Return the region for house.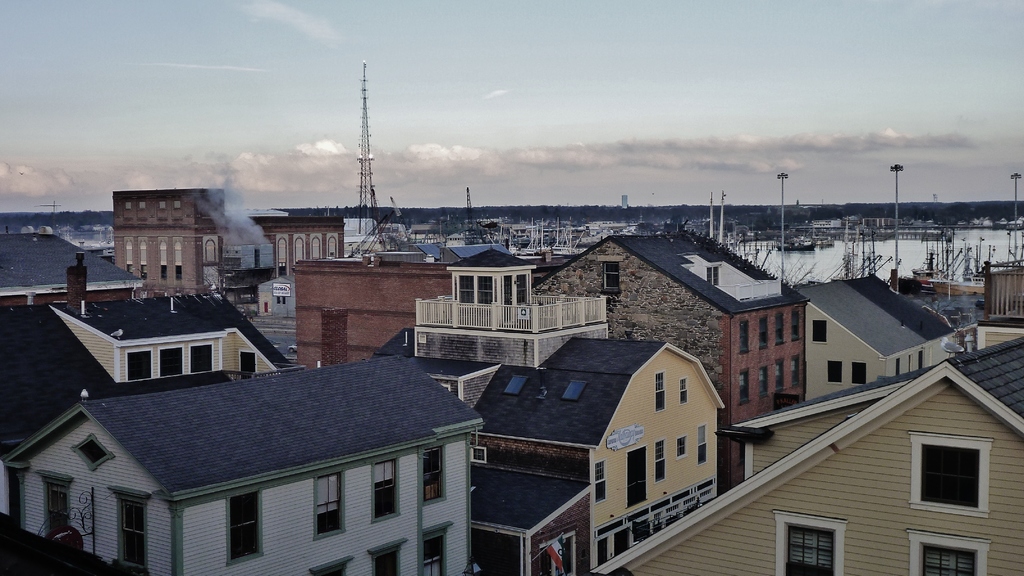
(409, 253, 609, 339).
